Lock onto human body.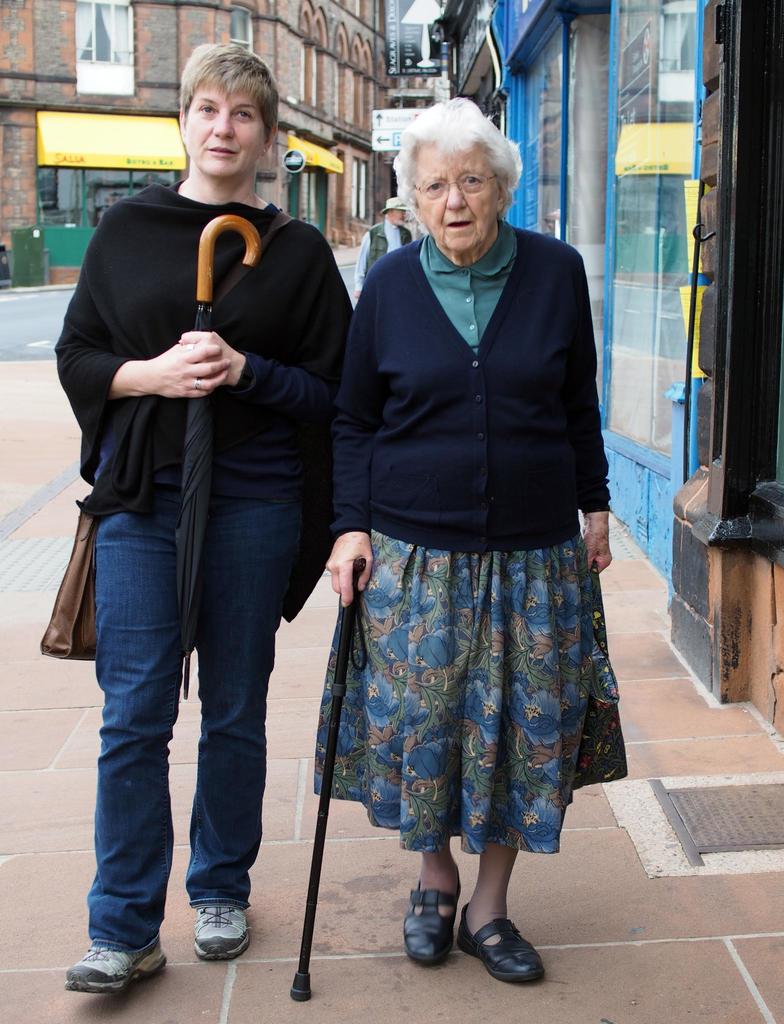
Locked: <region>276, 61, 621, 1023</region>.
